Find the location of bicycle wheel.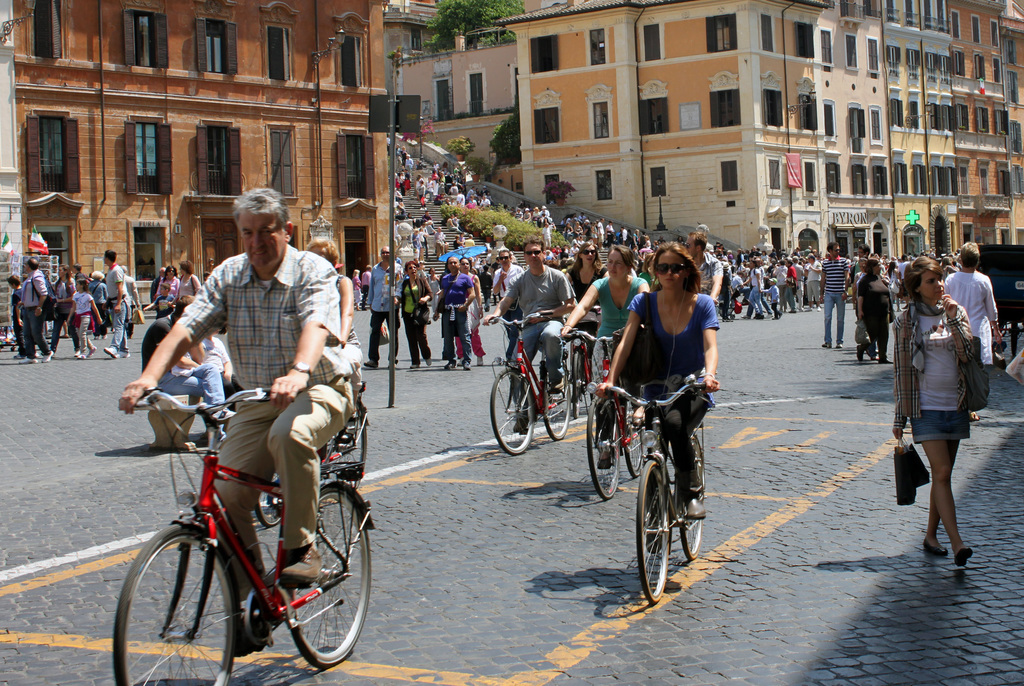
Location: [621,403,639,474].
